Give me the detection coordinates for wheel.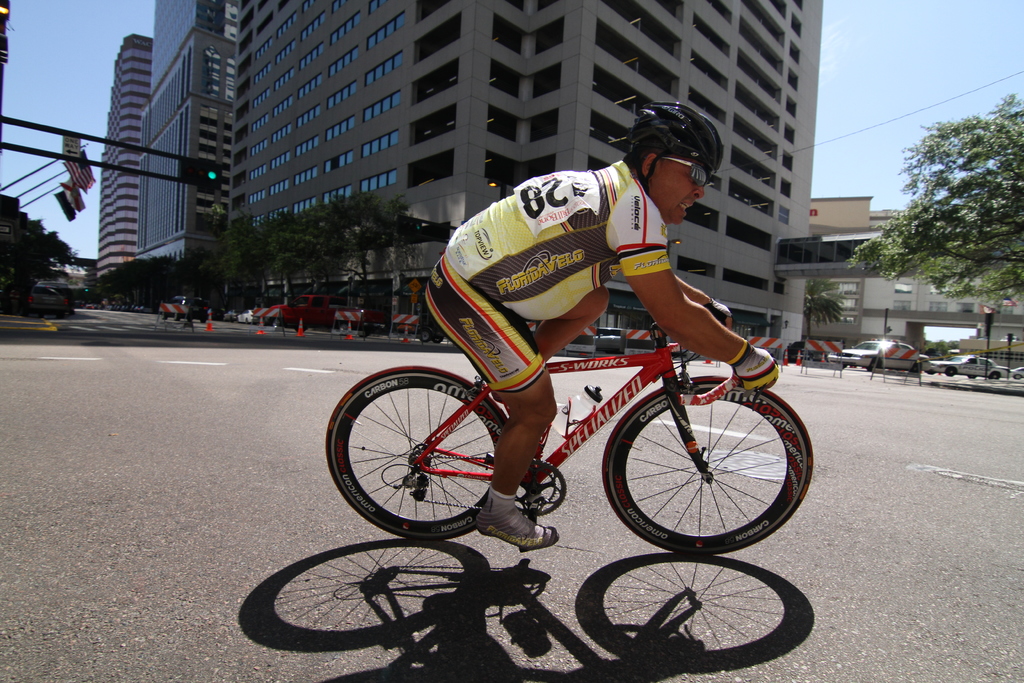
region(433, 335, 444, 345).
